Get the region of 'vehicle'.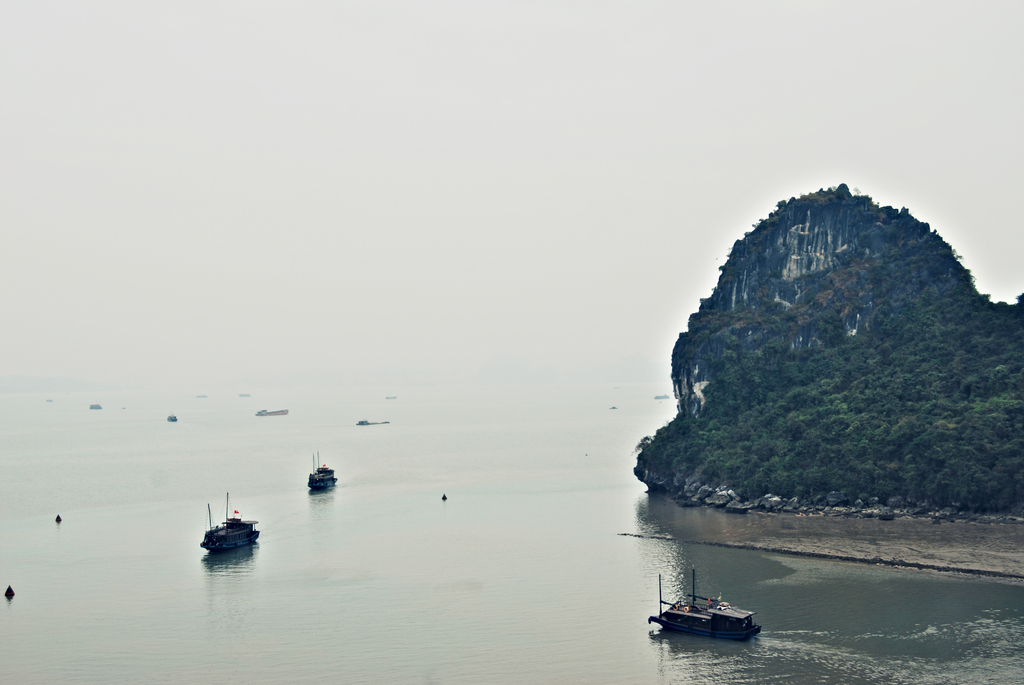
x1=255 y1=409 x2=289 y2=415.
